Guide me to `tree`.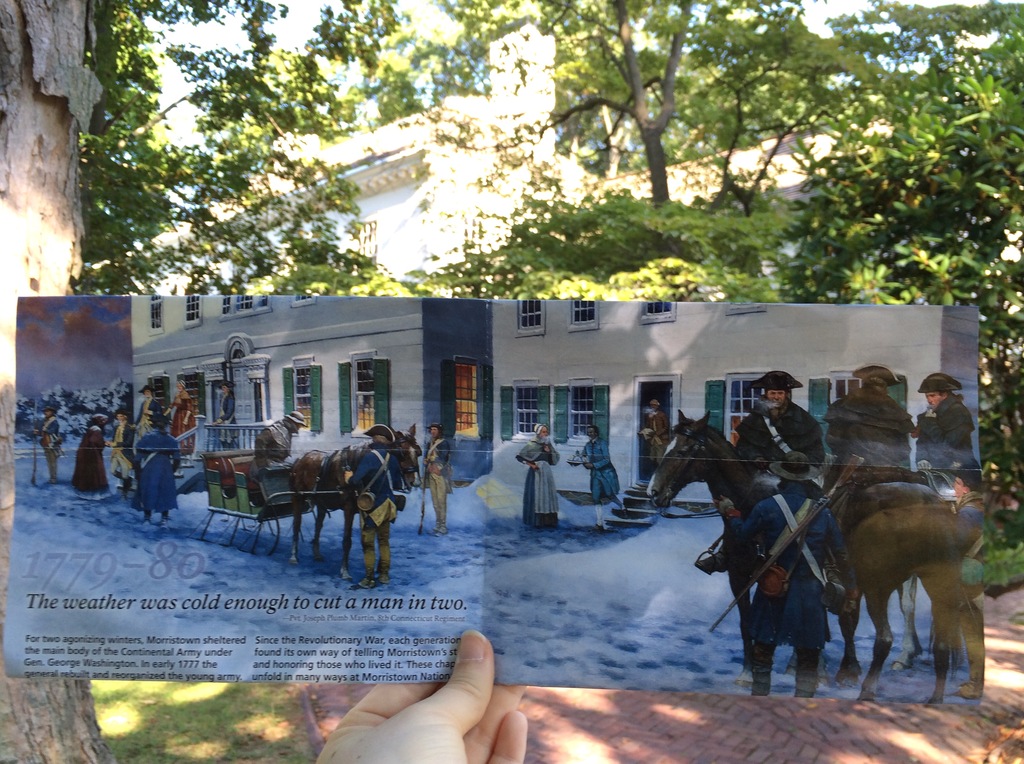
Guidance: BBox(72, 0, 429, 292).
